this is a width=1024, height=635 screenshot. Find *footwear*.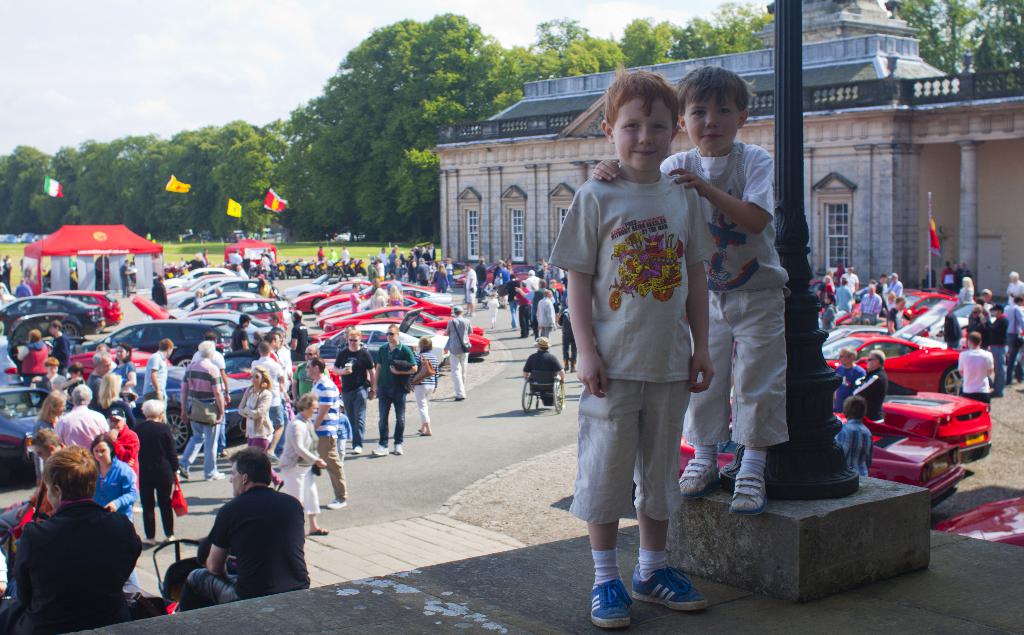
Bounding box: (394, 443, 404, 454).
